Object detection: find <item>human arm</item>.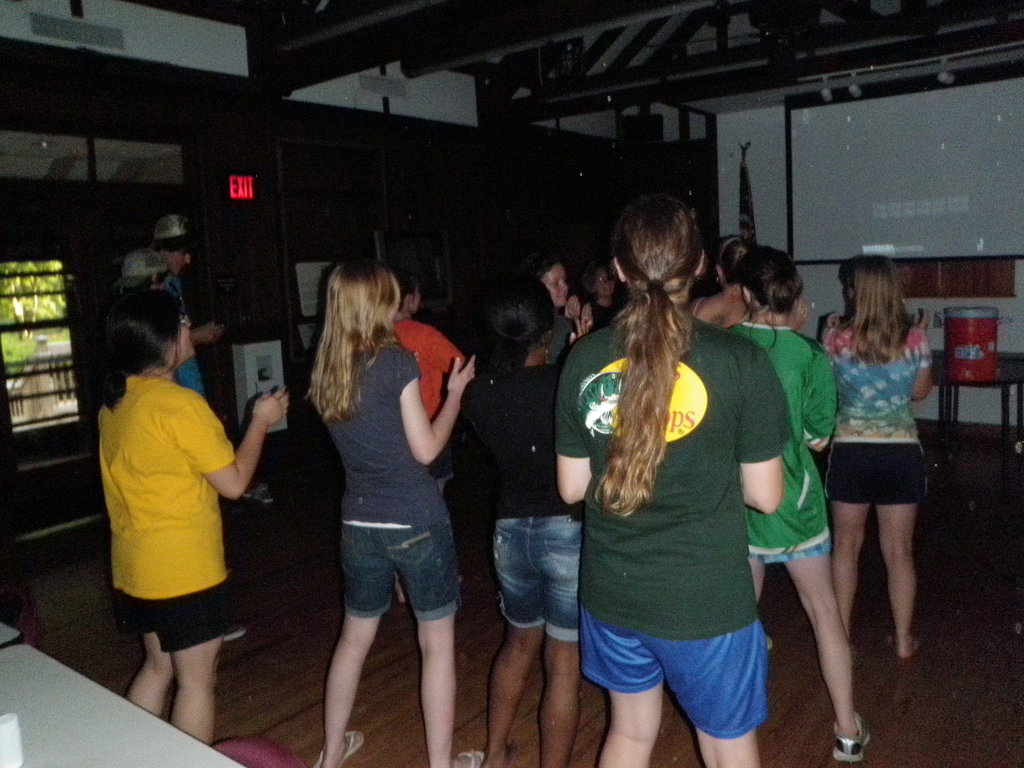
737,346,788,516.
